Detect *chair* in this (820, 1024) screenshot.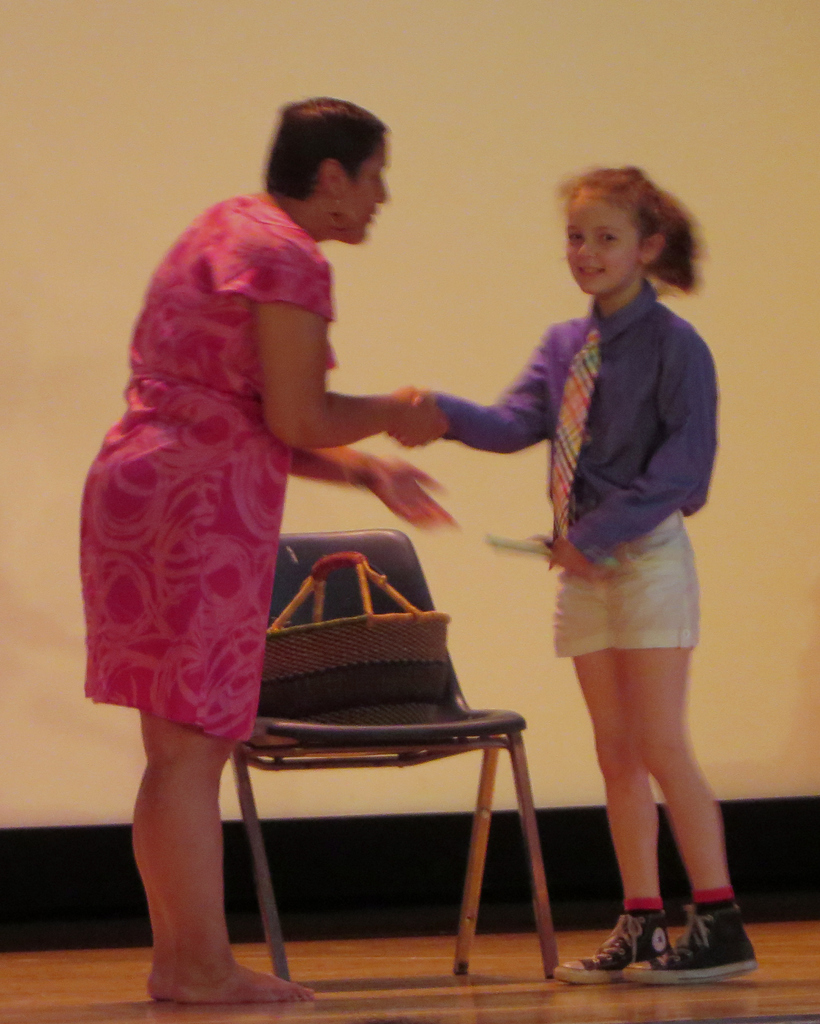
Detection: <box>179,548,556,993</box>.
